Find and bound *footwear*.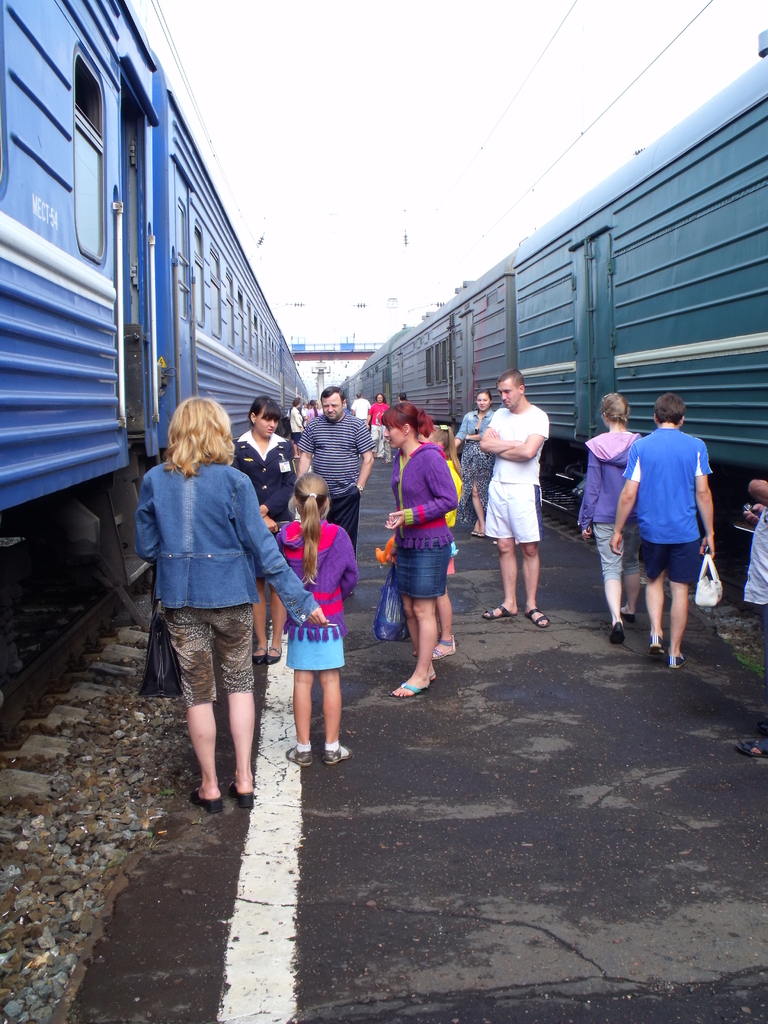
Bound: Rect(233, 781, 258, 808).
